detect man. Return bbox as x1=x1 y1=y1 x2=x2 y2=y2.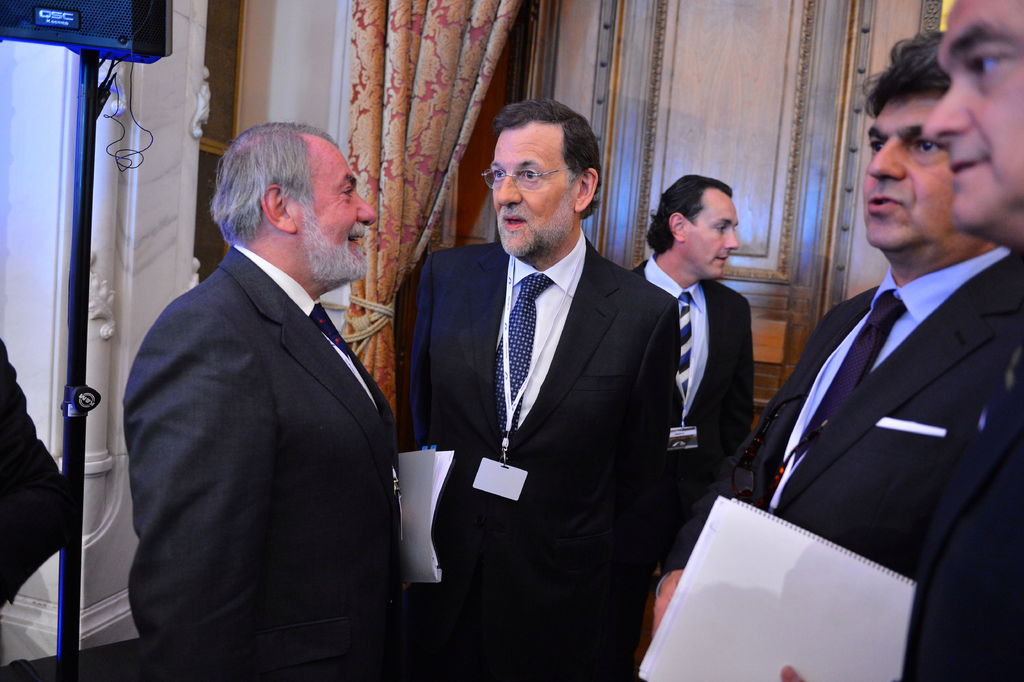
x1=391 y1=94 x2=648 y2=681.
